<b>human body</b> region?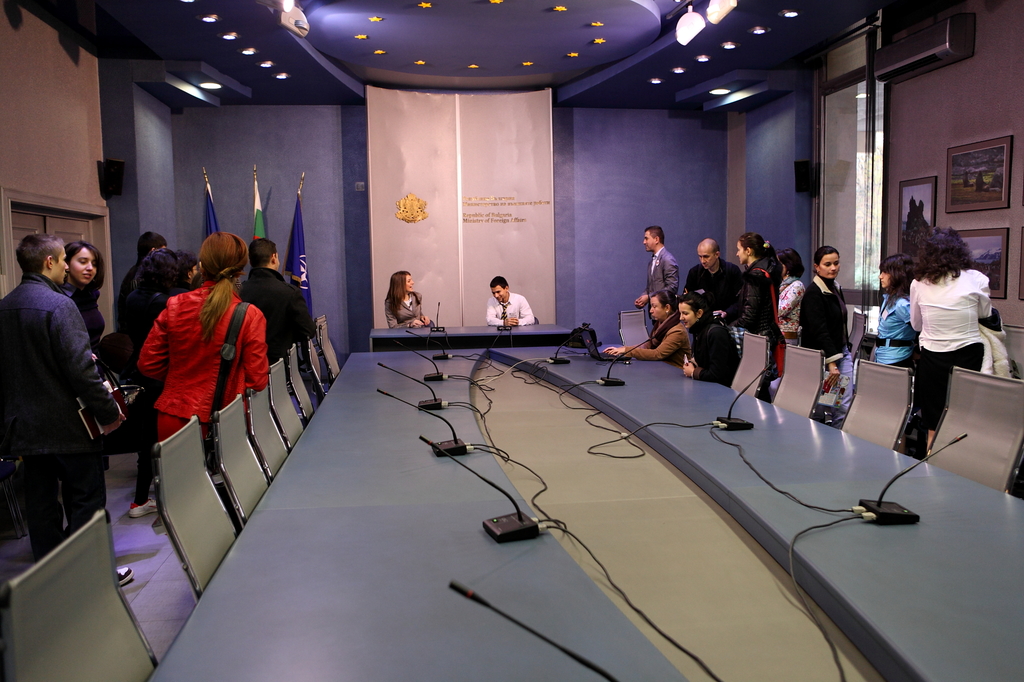
l=44, t=234, r=108, b=441
